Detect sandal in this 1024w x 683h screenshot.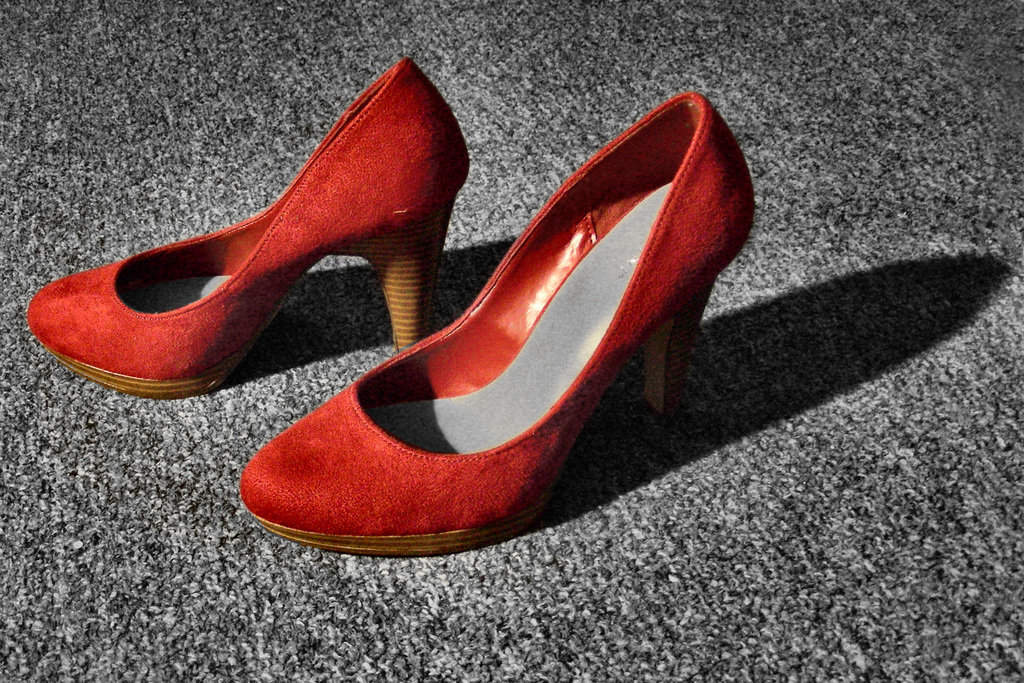
Detection: locate(28, 52, 477, 397).
